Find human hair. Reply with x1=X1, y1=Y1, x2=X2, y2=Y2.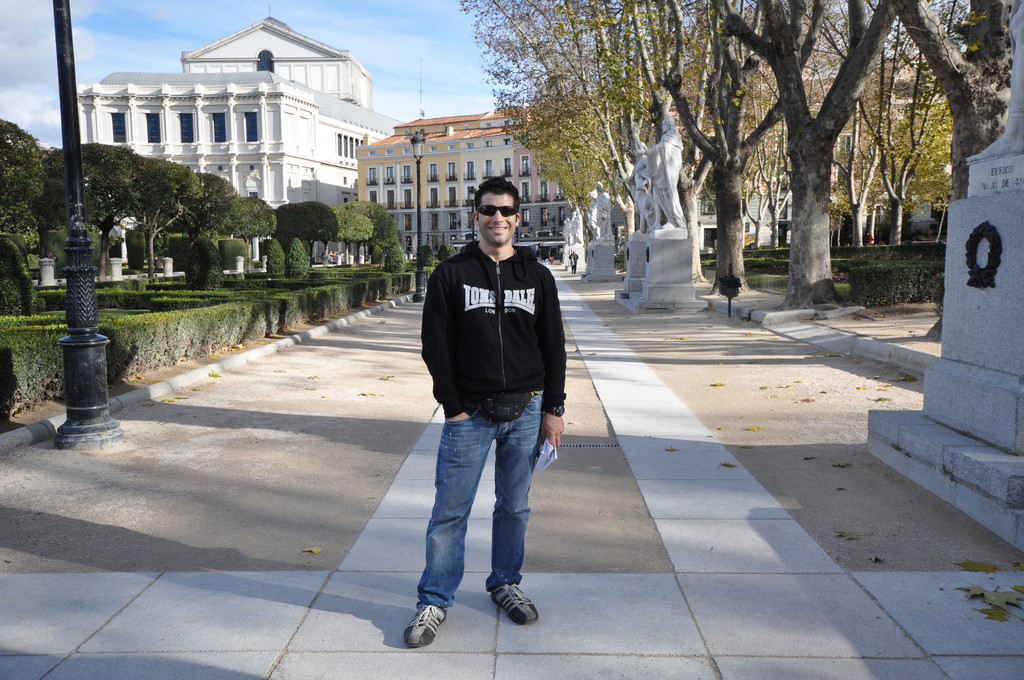
x1=468, y1=171, x2=522, y2=212.
